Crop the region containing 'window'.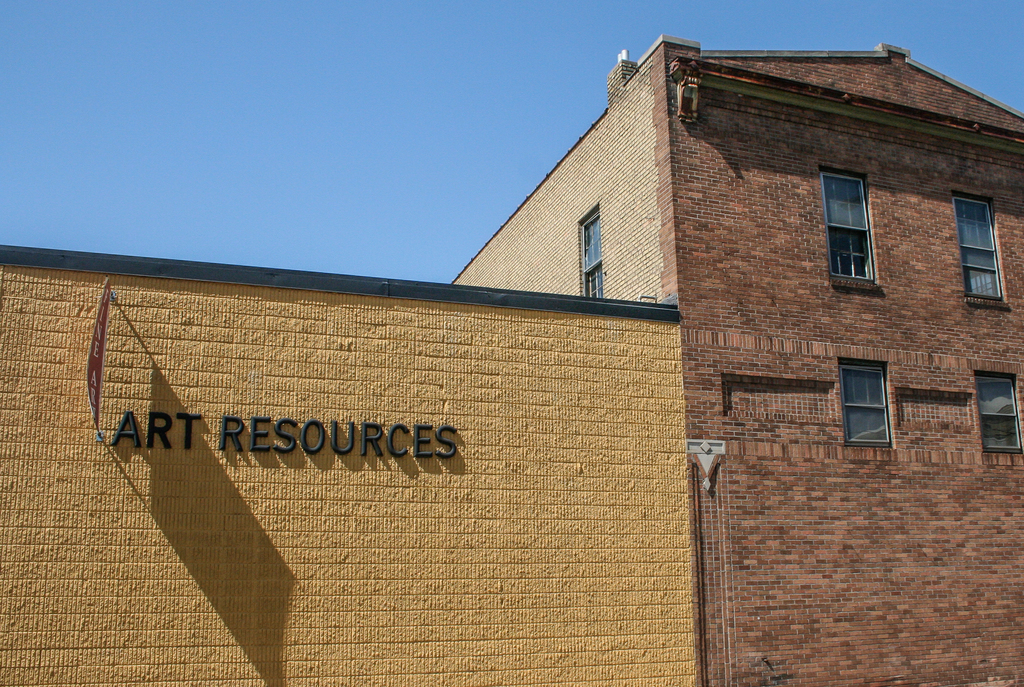
Crop region: {"left": 577, "top": 212, "right": 610, "bottom": 301}.
